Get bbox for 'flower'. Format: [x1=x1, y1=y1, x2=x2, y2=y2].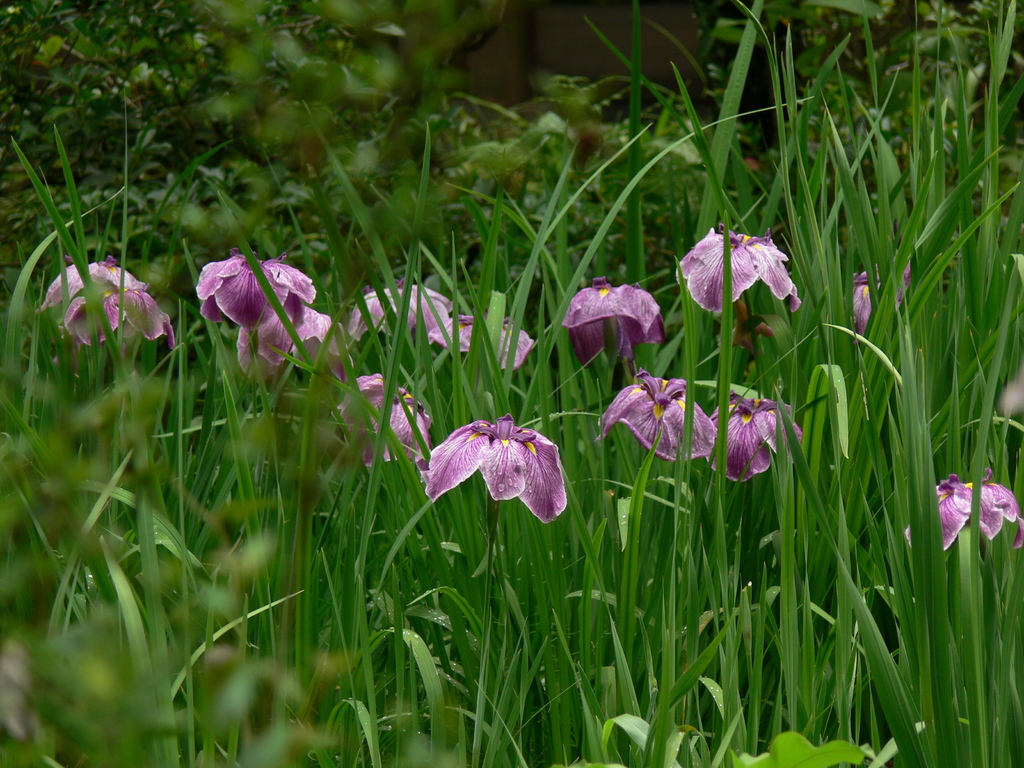
[x1=596, y1=369, x2=718, y2=463].
